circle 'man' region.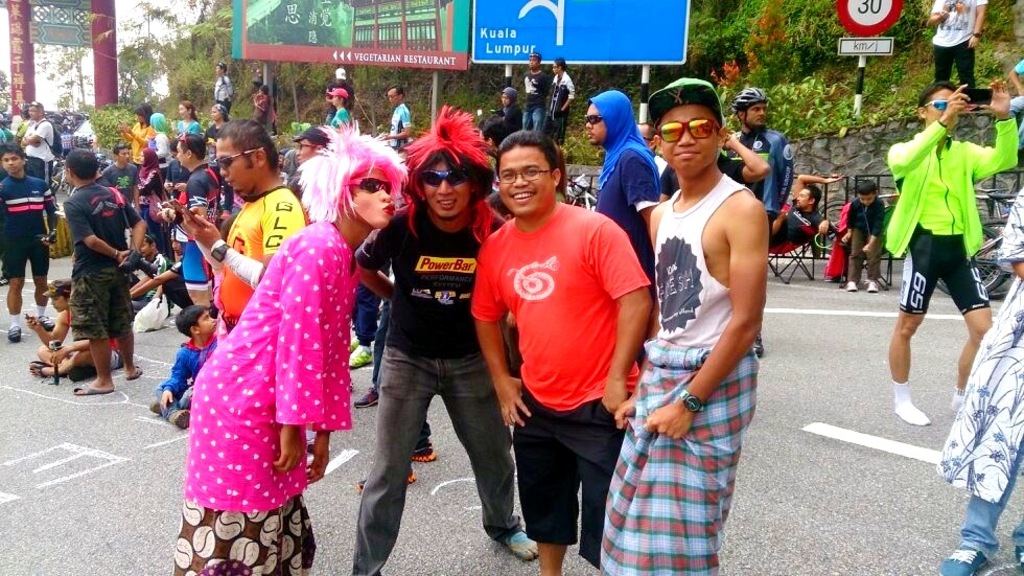
Region: <bbox>927, 0, 986, 116</bbox>.
